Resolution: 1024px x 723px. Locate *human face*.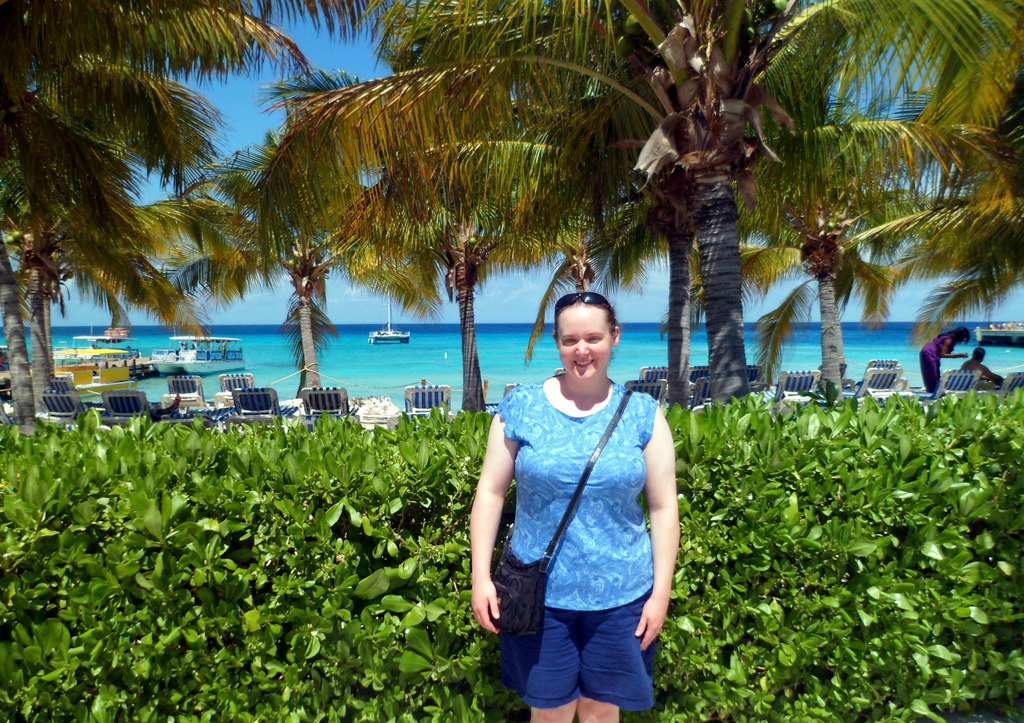
x1=559 y1=308 x2=610 y2=381.
